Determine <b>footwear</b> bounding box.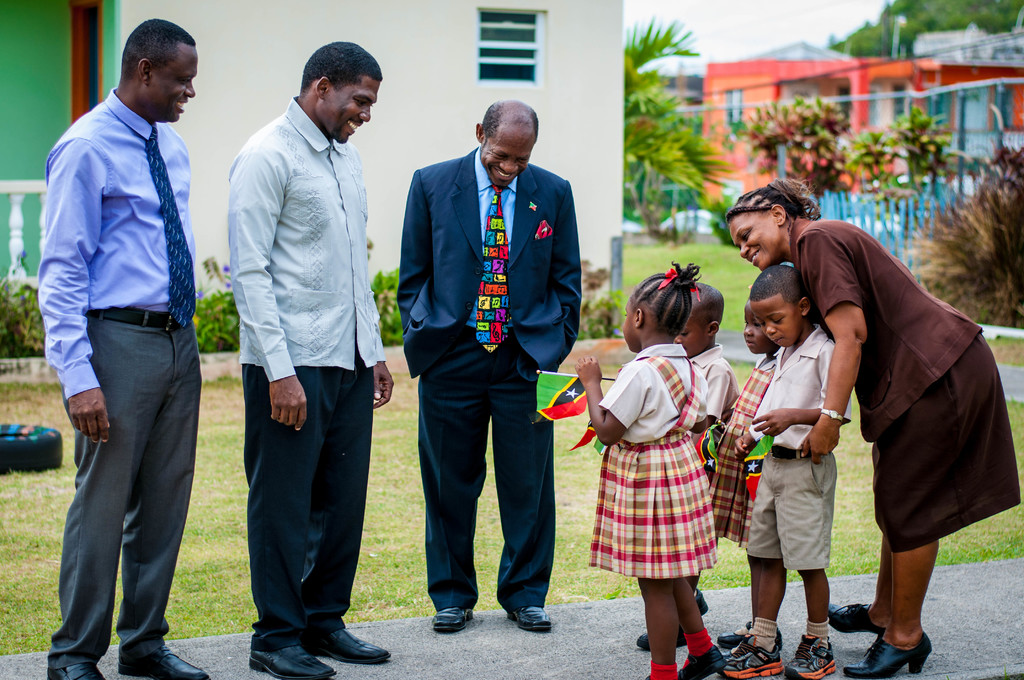
Determined: (47,658,105,679).
